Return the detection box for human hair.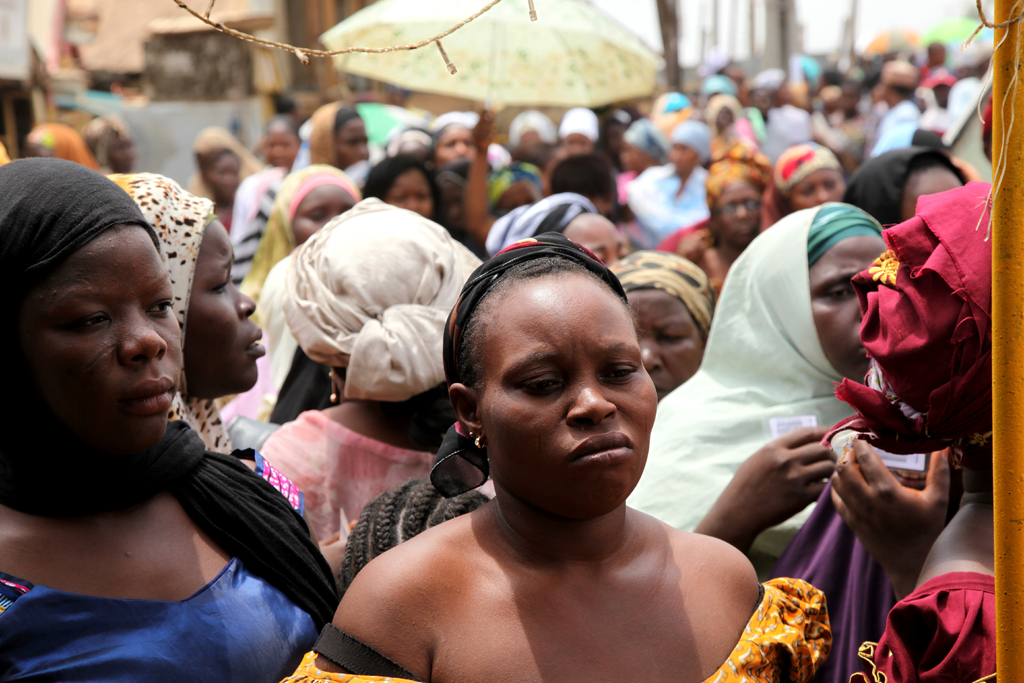
bbox(552, 151, 612, 198).
